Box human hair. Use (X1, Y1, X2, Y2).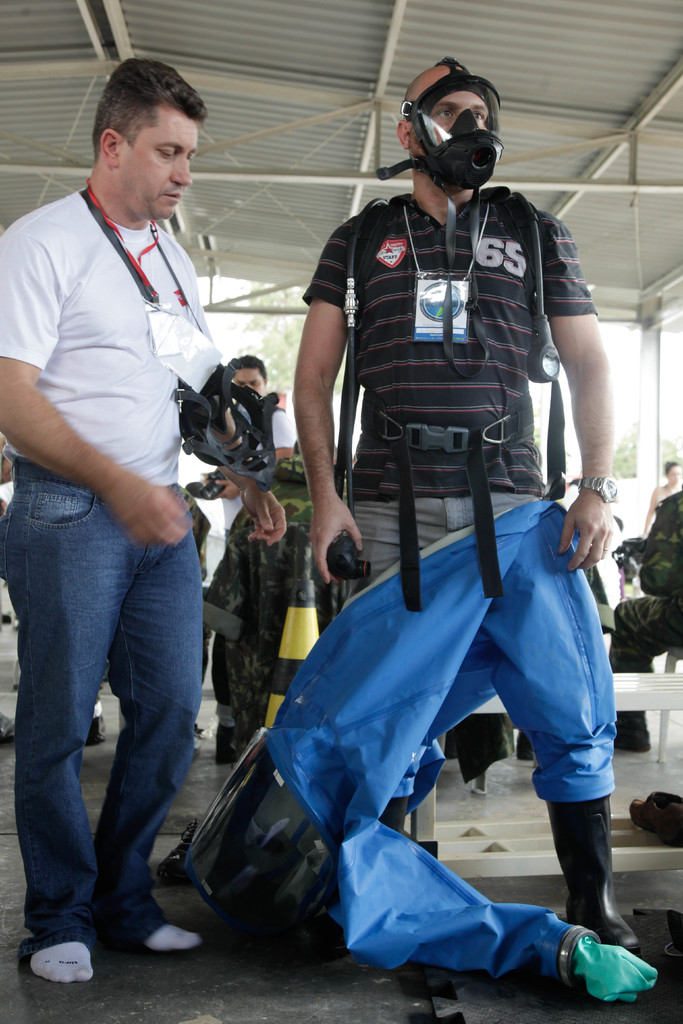
(224, 351, 261, 381).
